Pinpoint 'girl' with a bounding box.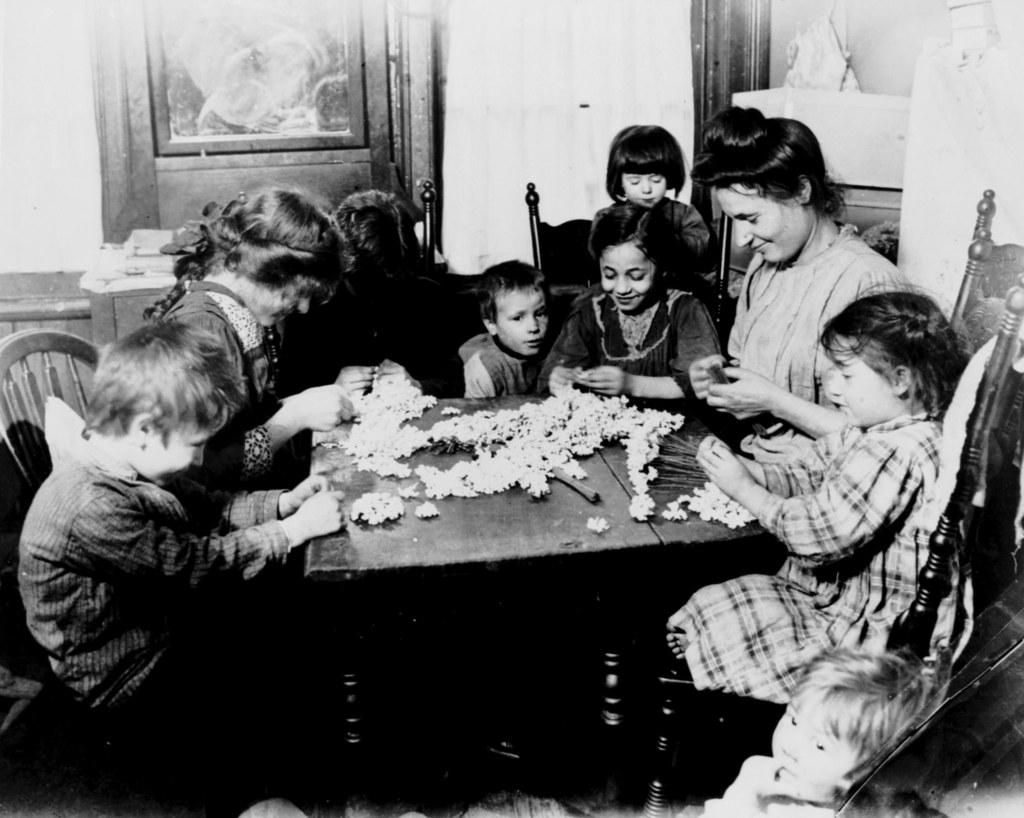
bbox(588, 124, 712, 282).
